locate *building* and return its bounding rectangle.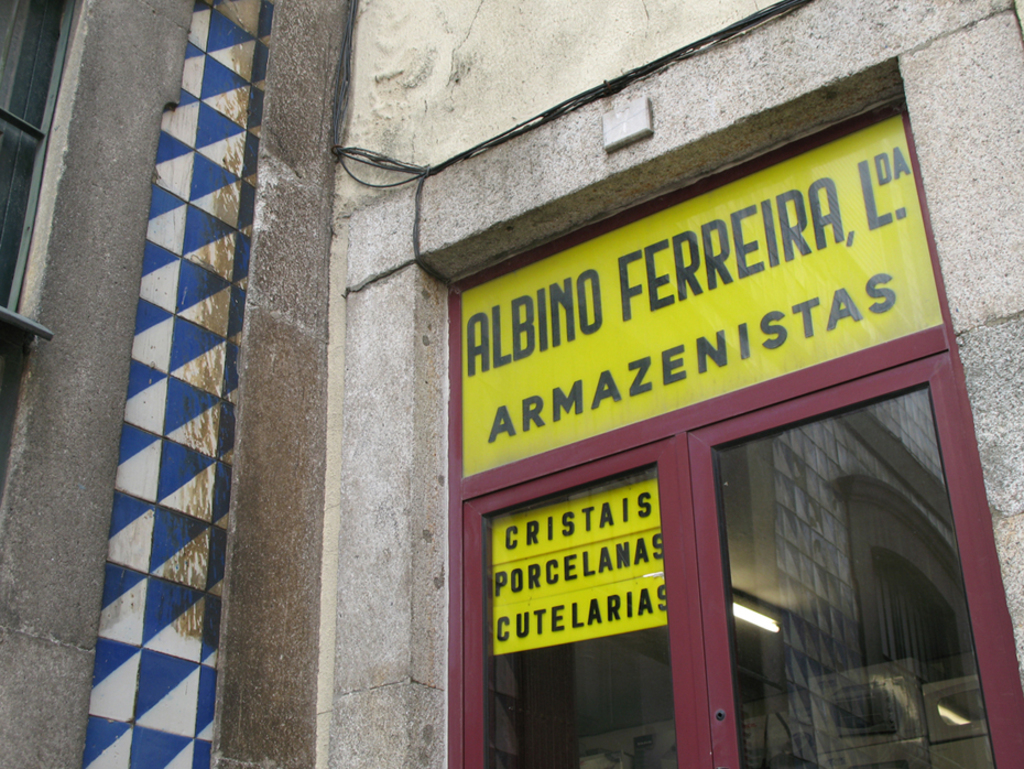
(0,0,1023,768).
